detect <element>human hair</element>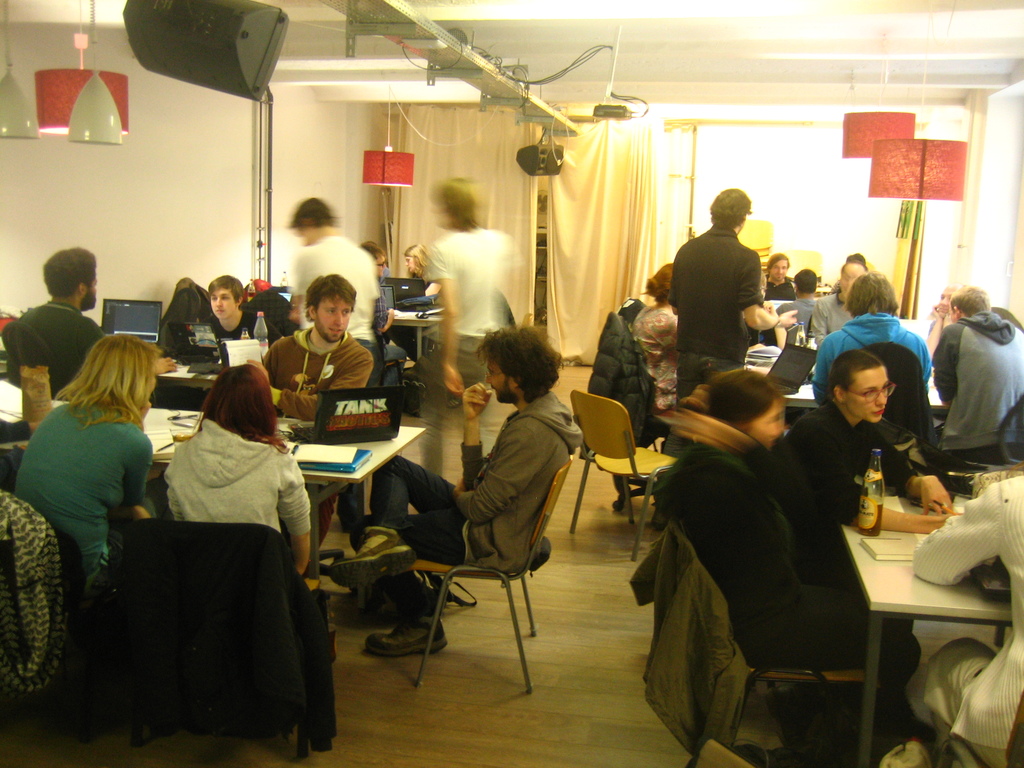
l=794, t=267, r=820, b=296
